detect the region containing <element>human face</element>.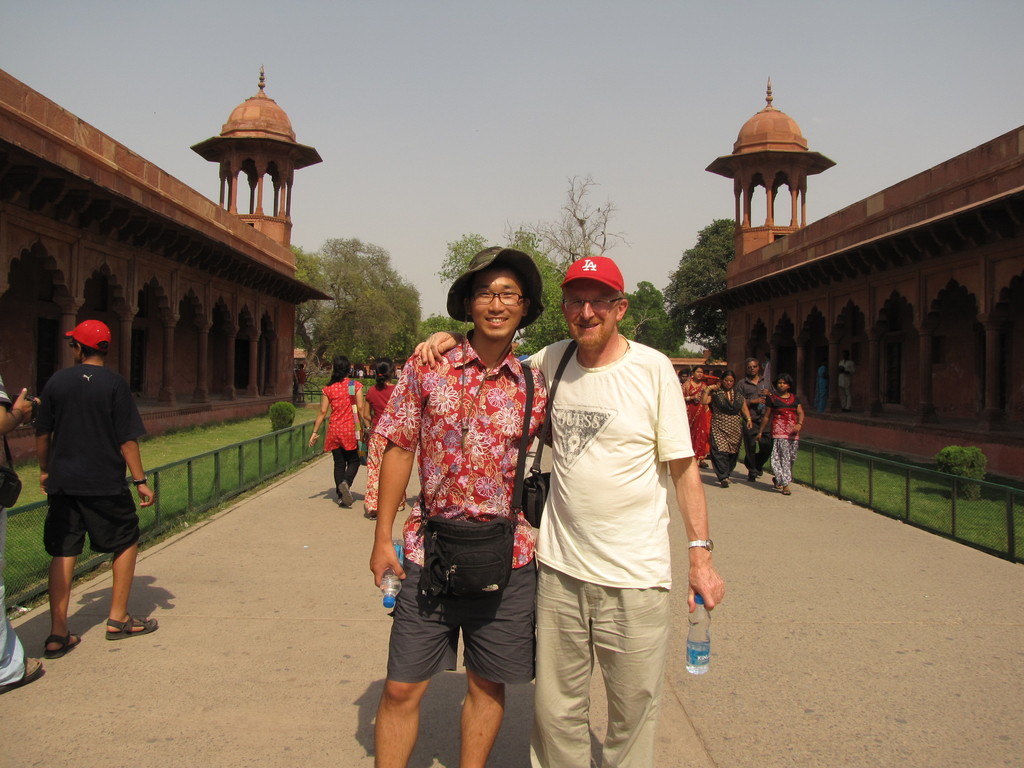
bbox=[778, 376, 788, 390].
